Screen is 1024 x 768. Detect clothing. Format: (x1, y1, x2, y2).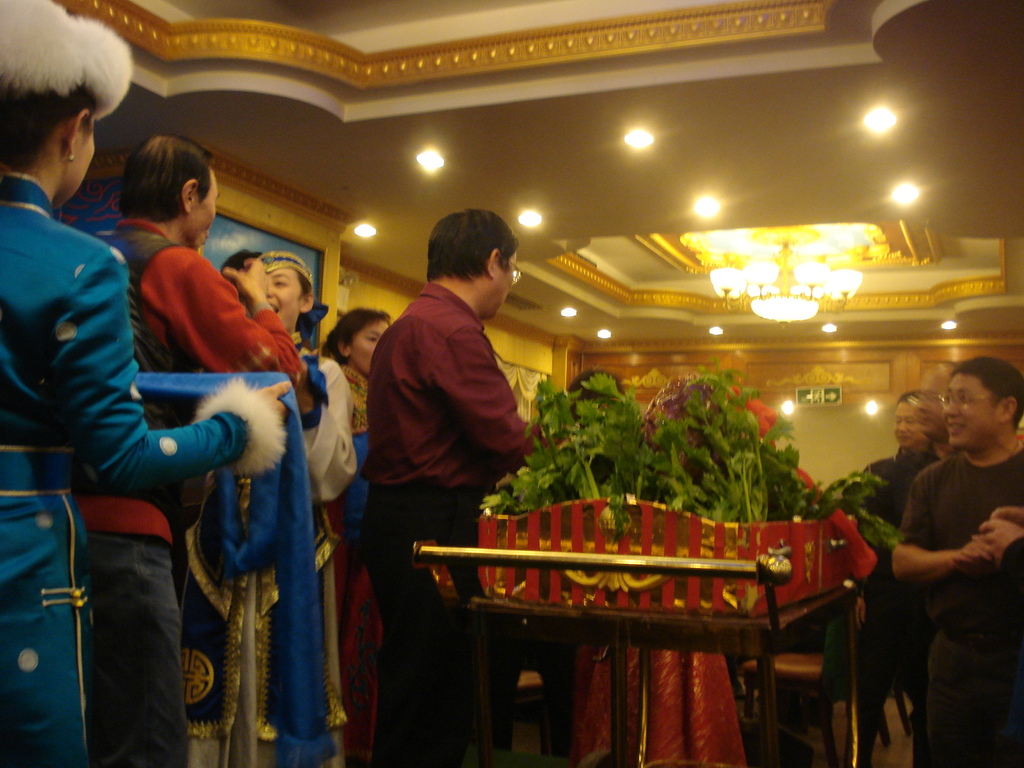
(854, 445, 932, 746).
